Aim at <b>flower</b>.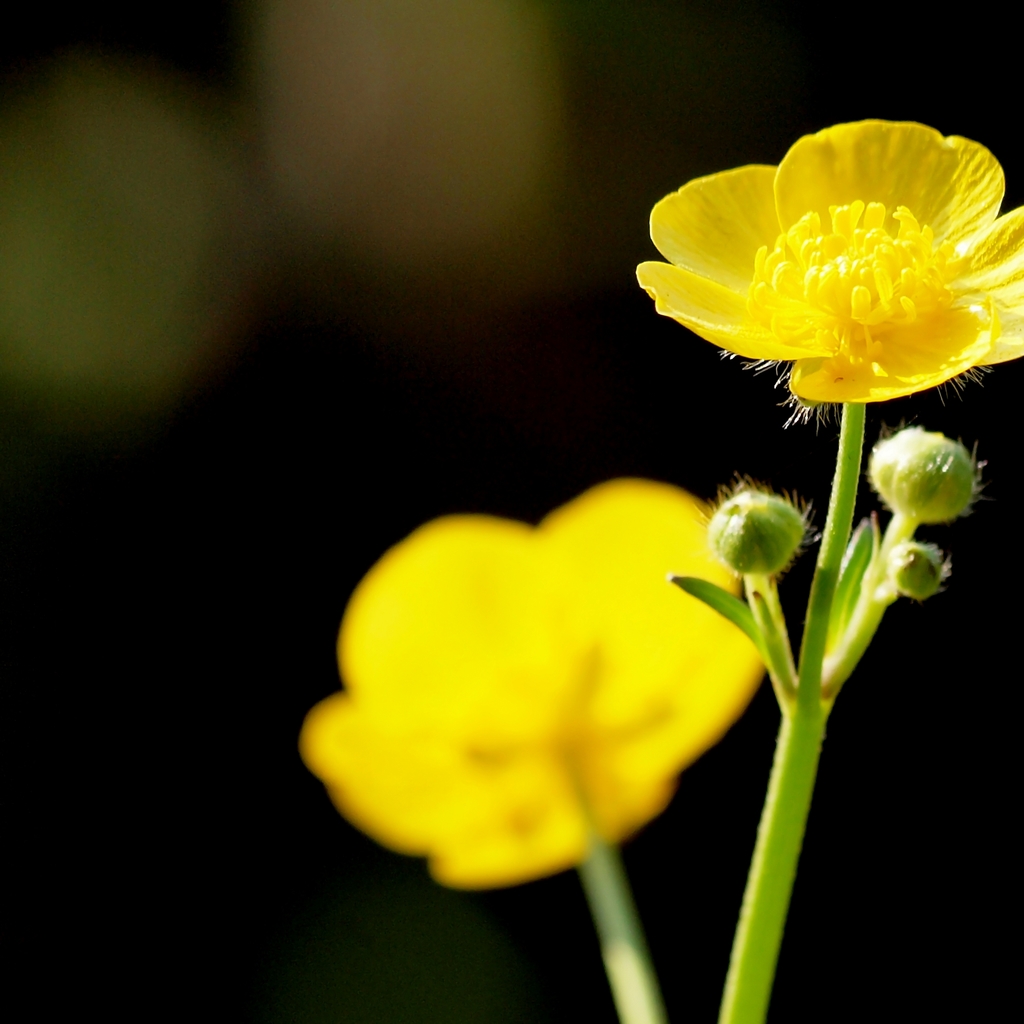
Aimed at x1=865 y1=424 x2=980 y2=527.
